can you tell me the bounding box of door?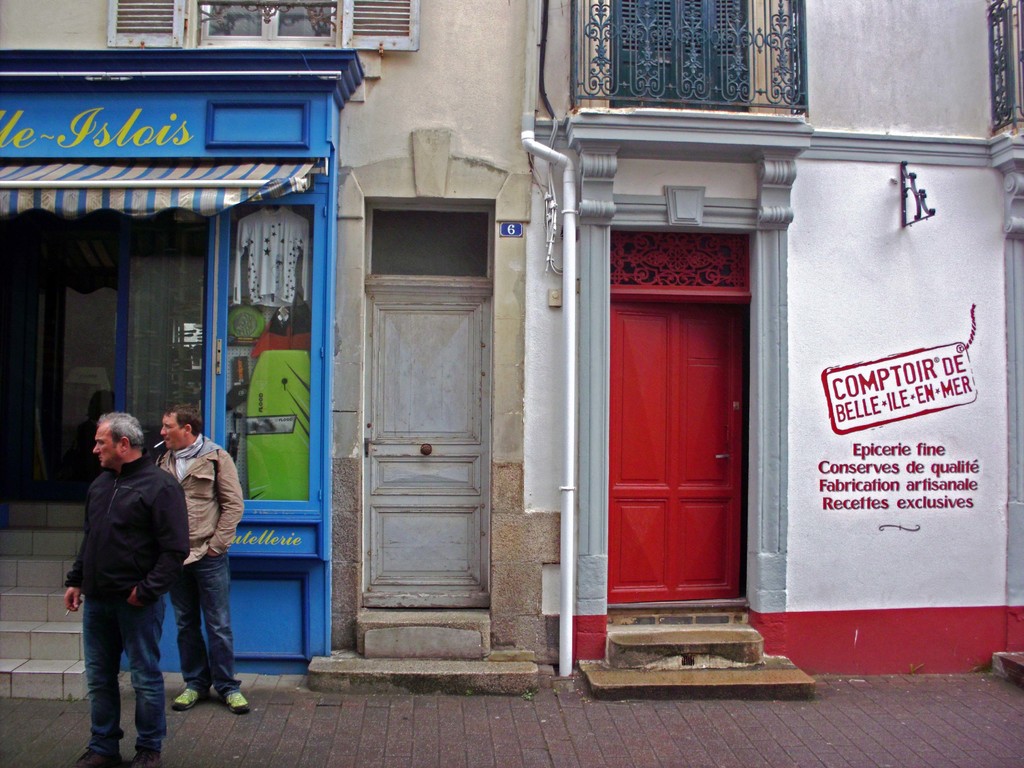
crop(362, 290, 490, 609).
